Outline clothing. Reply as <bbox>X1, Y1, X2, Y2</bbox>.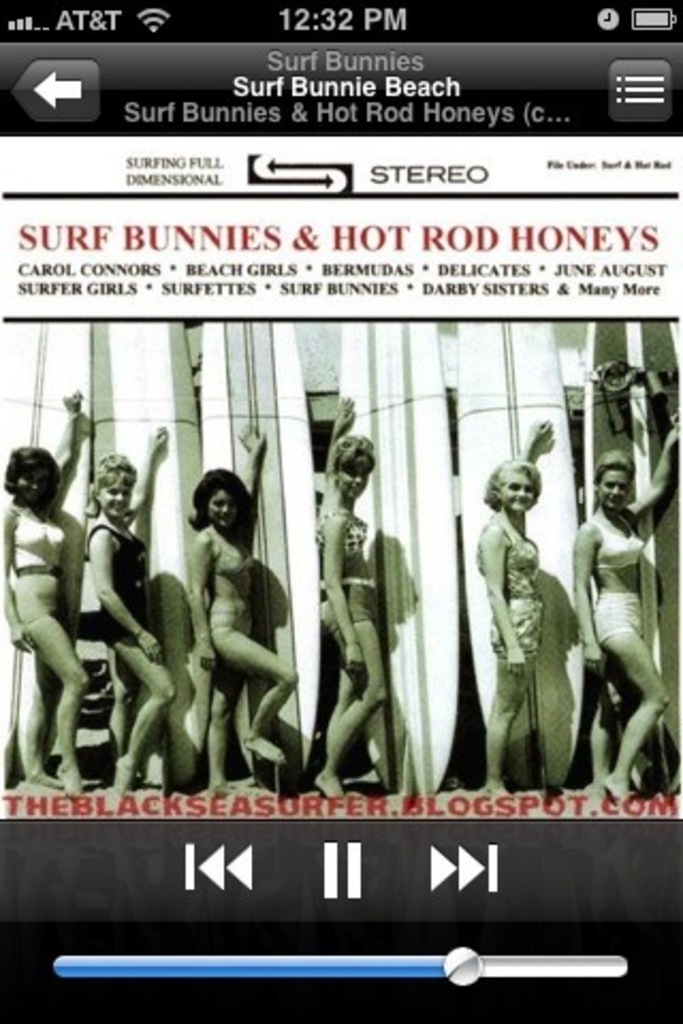
<bbox>578, 516, 640, 638</bbox>.
